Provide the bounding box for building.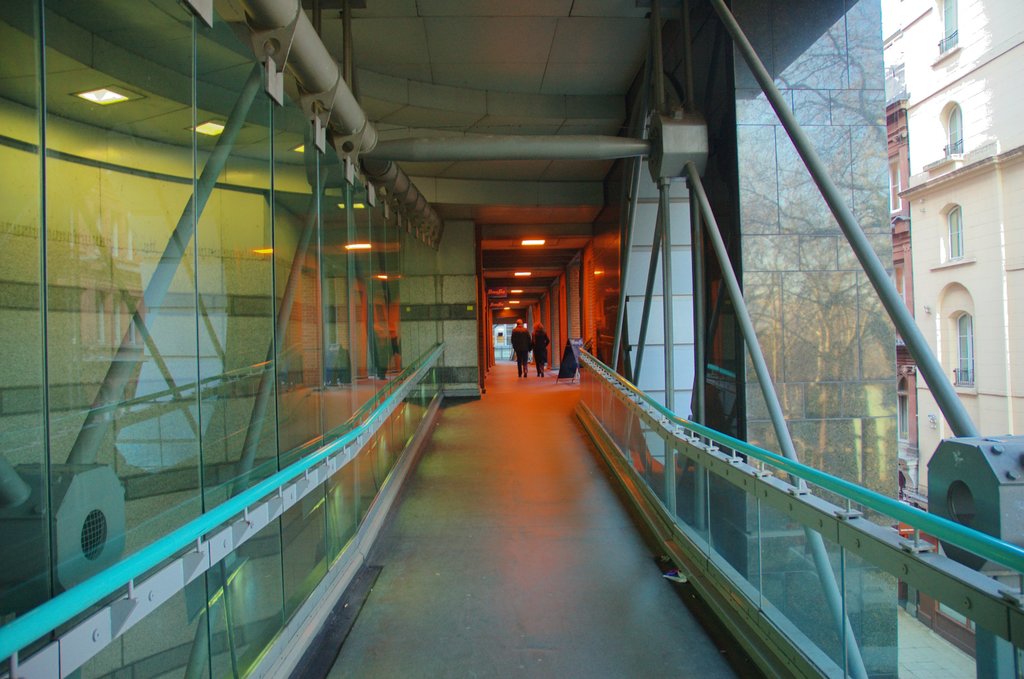
(left=880, top=0, right=1023, bottom=509).
